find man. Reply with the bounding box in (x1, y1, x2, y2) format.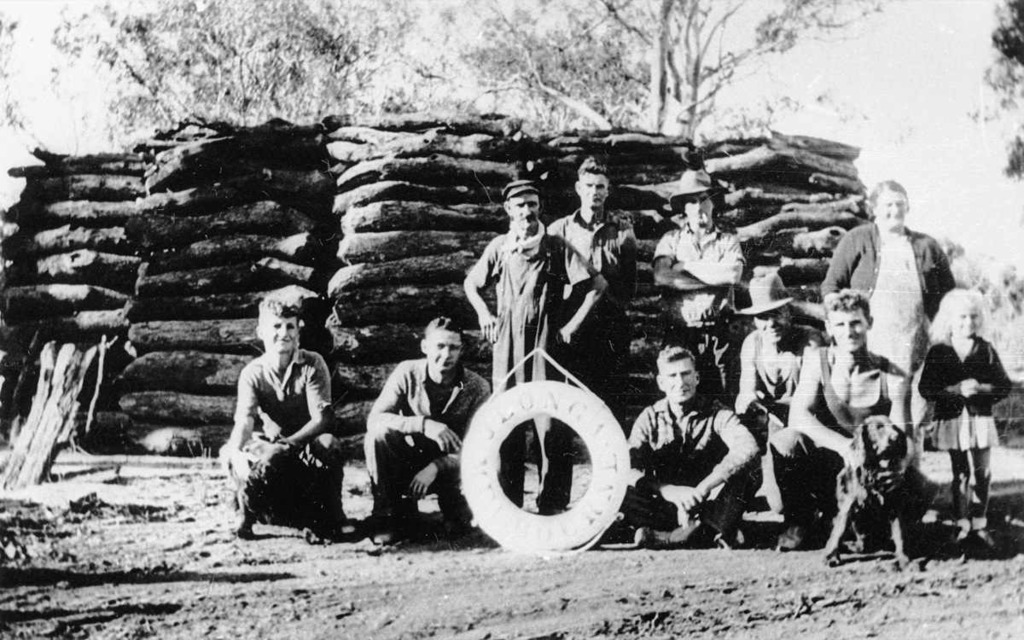
(621, 340, 759, 555).
